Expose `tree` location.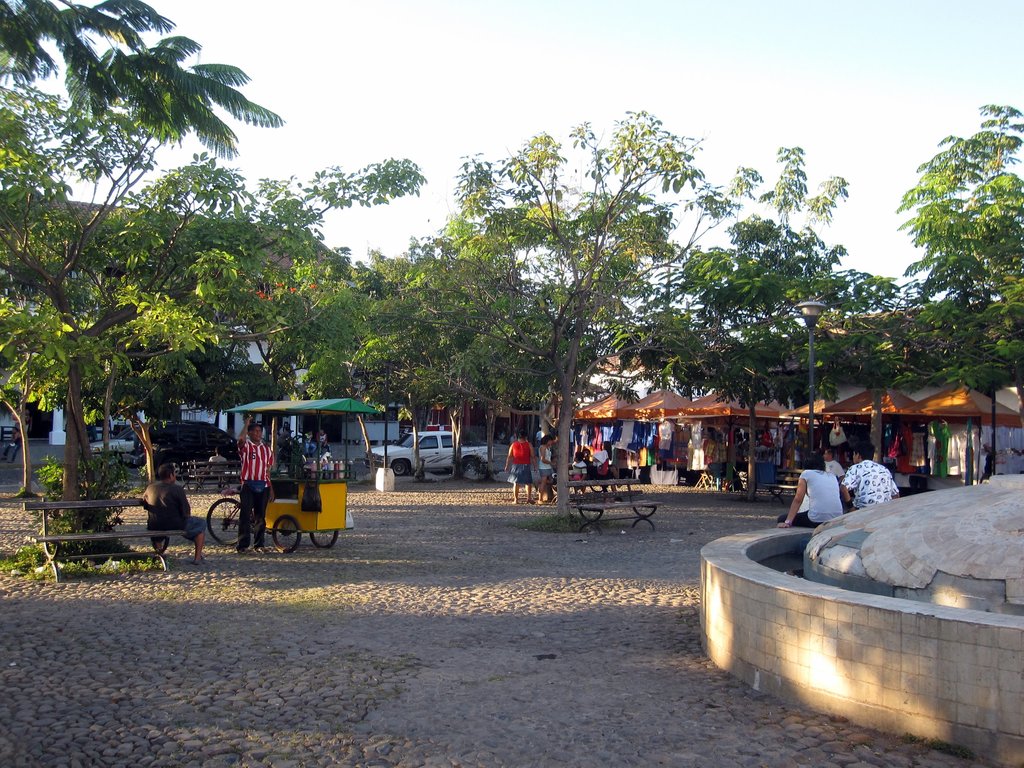
Exposed at {"left": 403, "top": 113, "right": 737, "bottom": 504}.
